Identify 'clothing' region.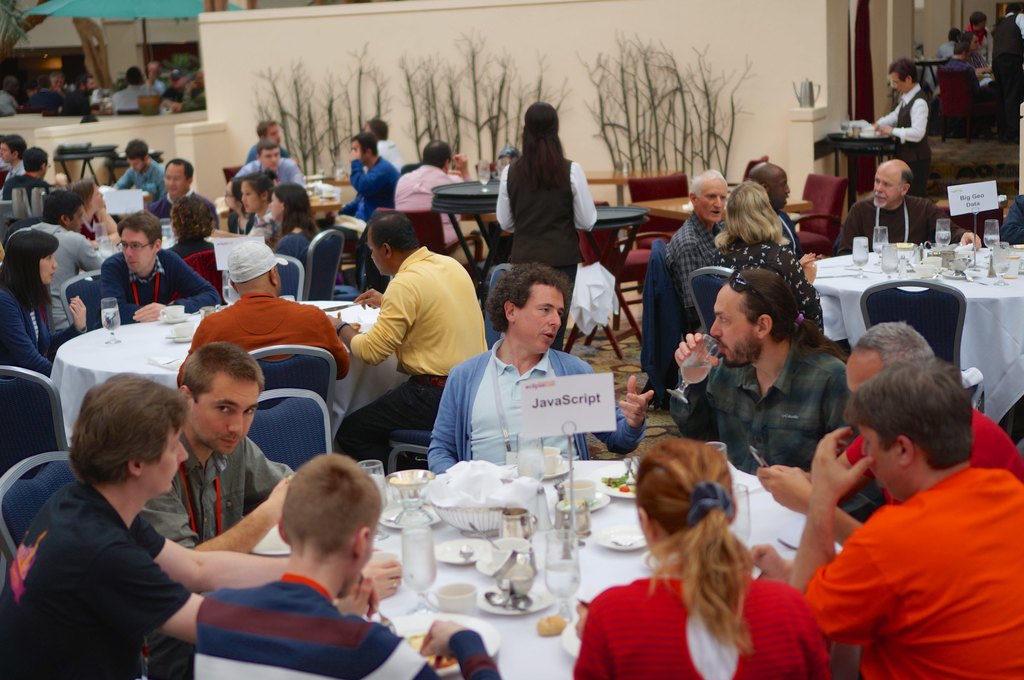
Region: box=[0, 160, 31, 196].
